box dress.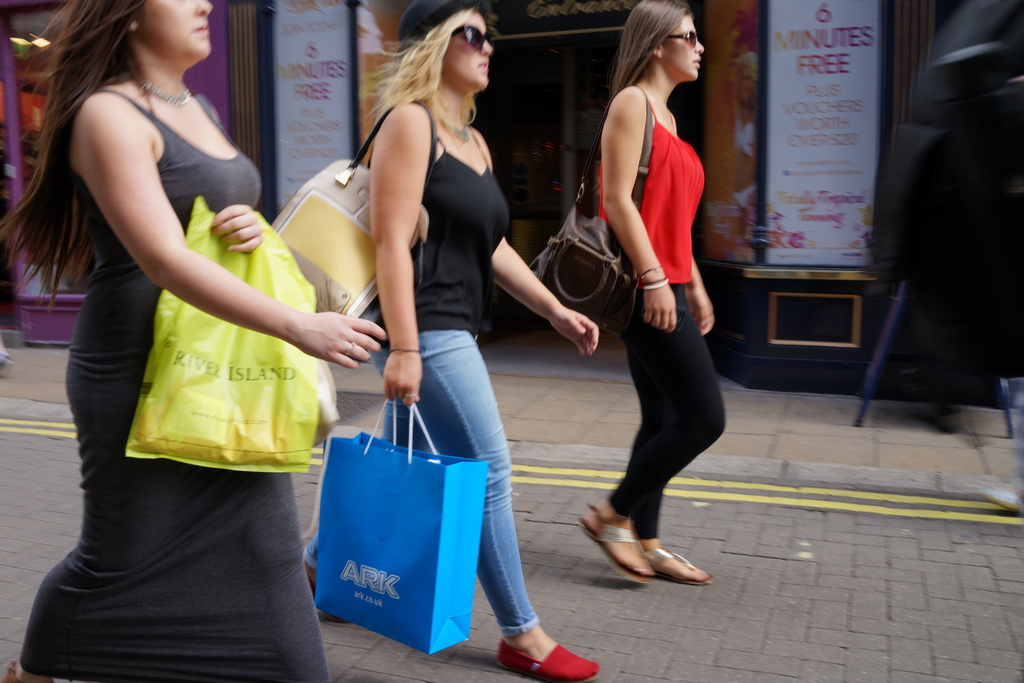
[left=15, top=84, right=331, bottom=682].
